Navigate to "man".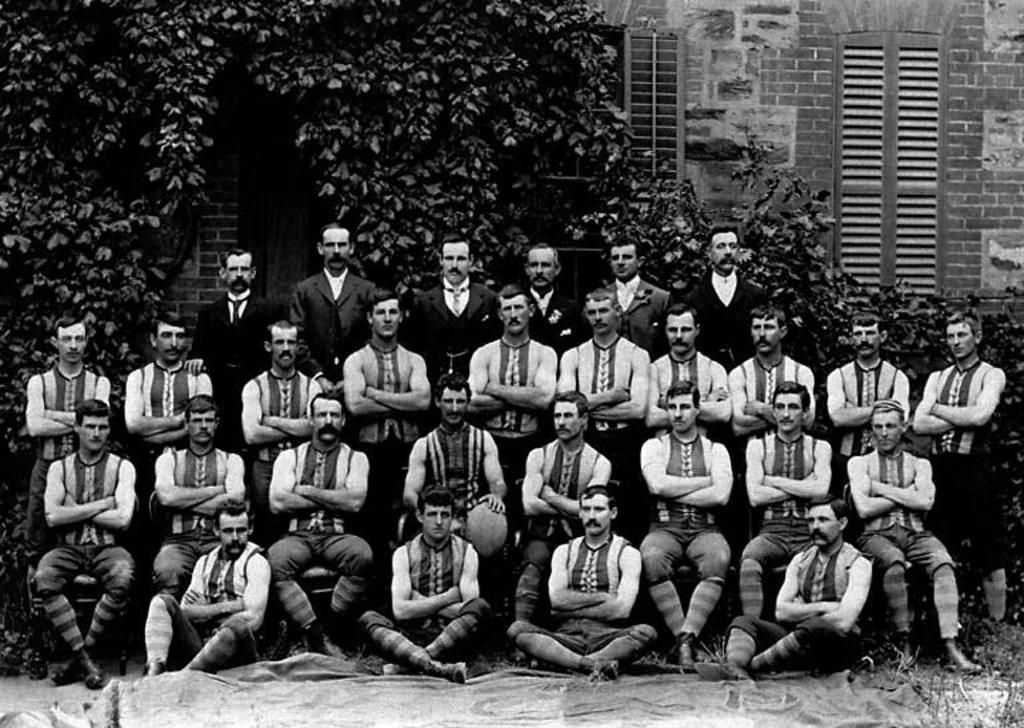
Navigation target: Rect(356, 483, 493, 684).
